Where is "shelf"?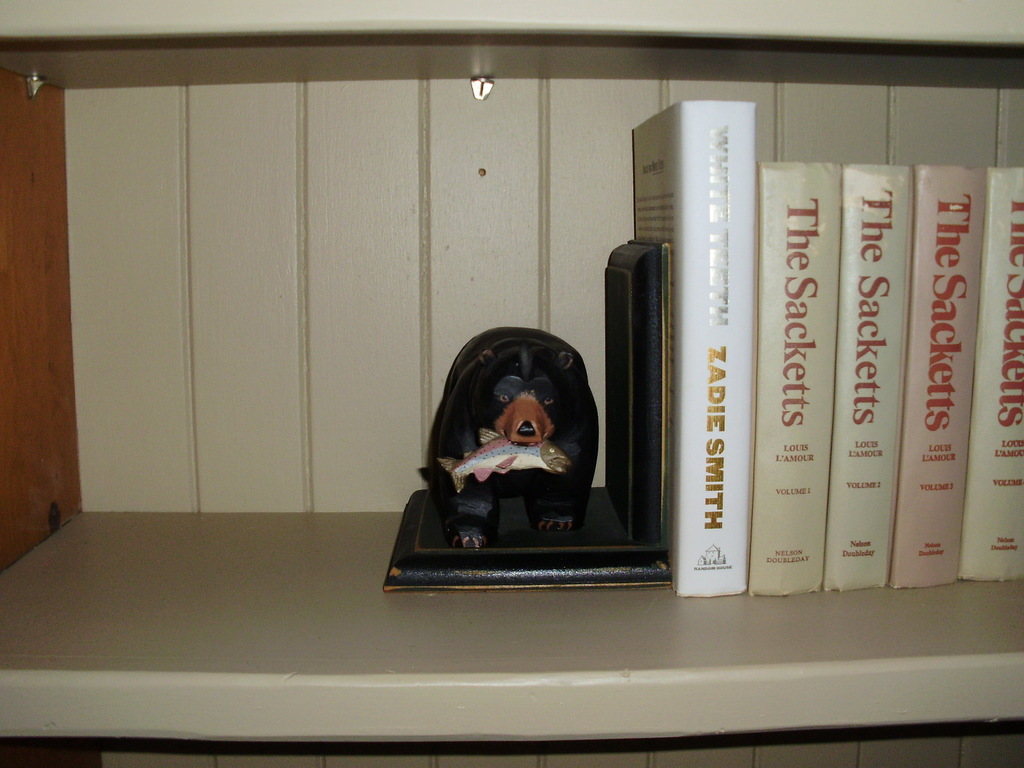
rect(3, 0, 1023, 767).
